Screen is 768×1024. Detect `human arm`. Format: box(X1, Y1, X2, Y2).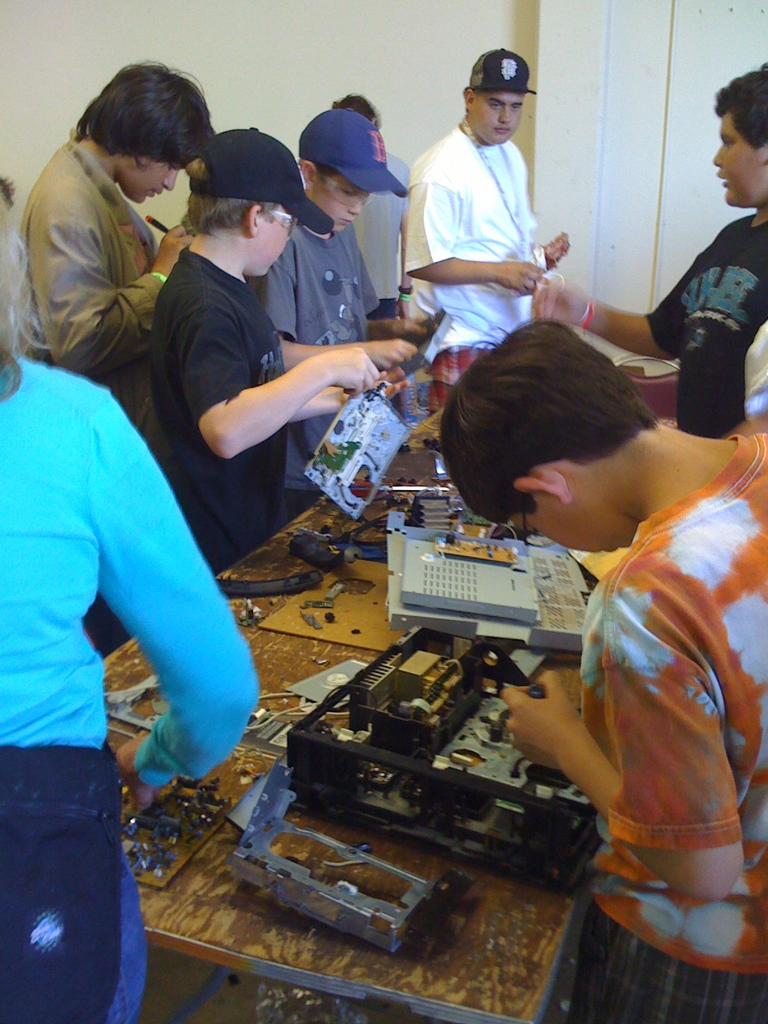
box(169, 279, 377, 472).
